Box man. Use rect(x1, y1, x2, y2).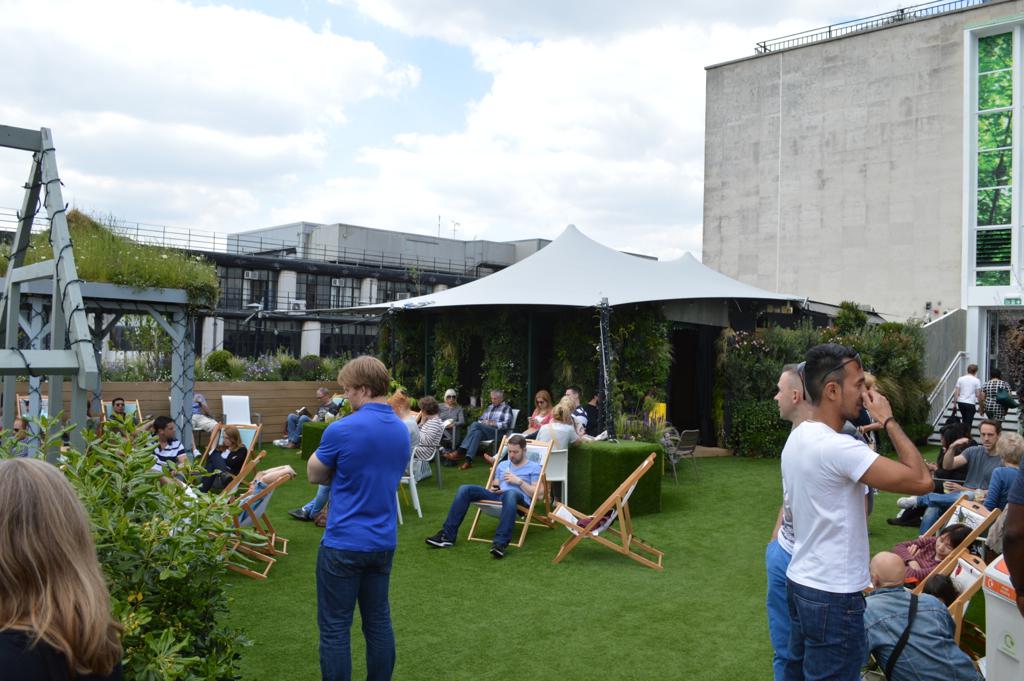
rect(441, 385, 514, 472).
